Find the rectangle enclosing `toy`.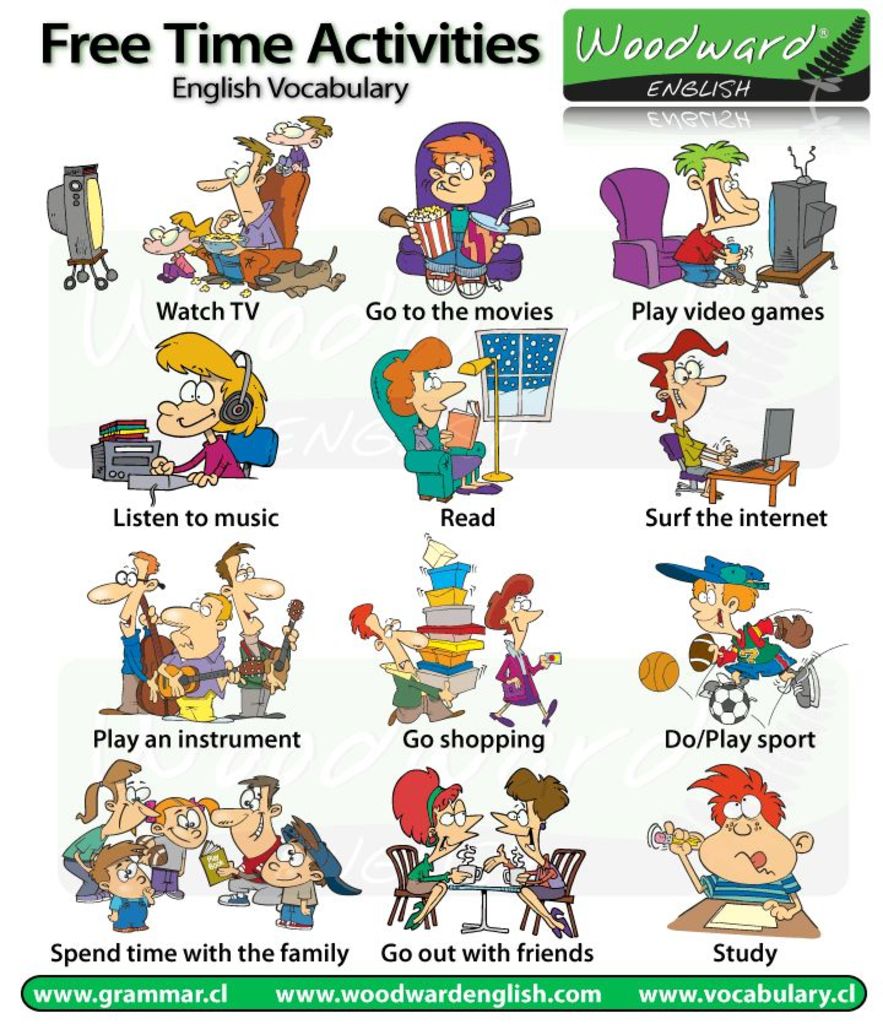
locate(385, 121, 541, 286).
